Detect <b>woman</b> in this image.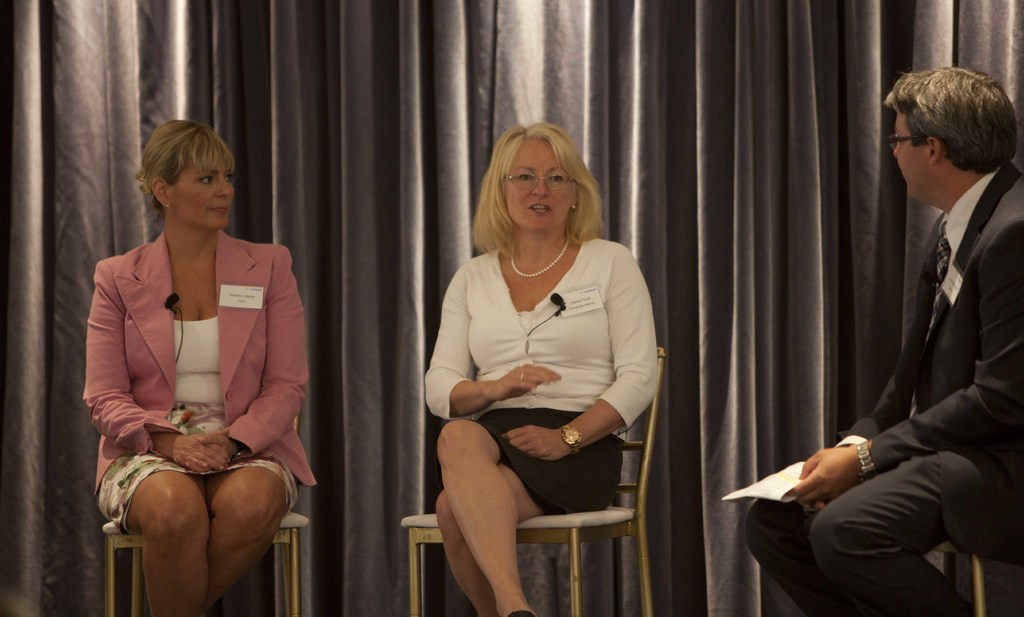
Detection: <region>76, 101, 326, 616</region>.
